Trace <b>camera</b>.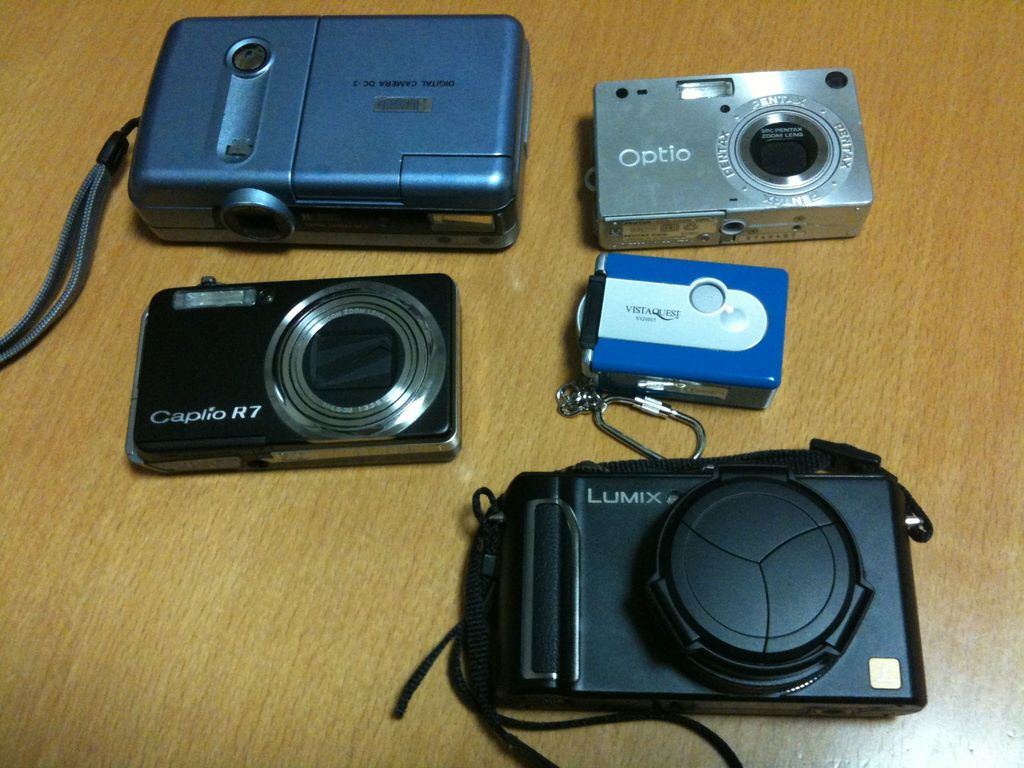
Traced to bbox=(576, 249, 788, 404).
